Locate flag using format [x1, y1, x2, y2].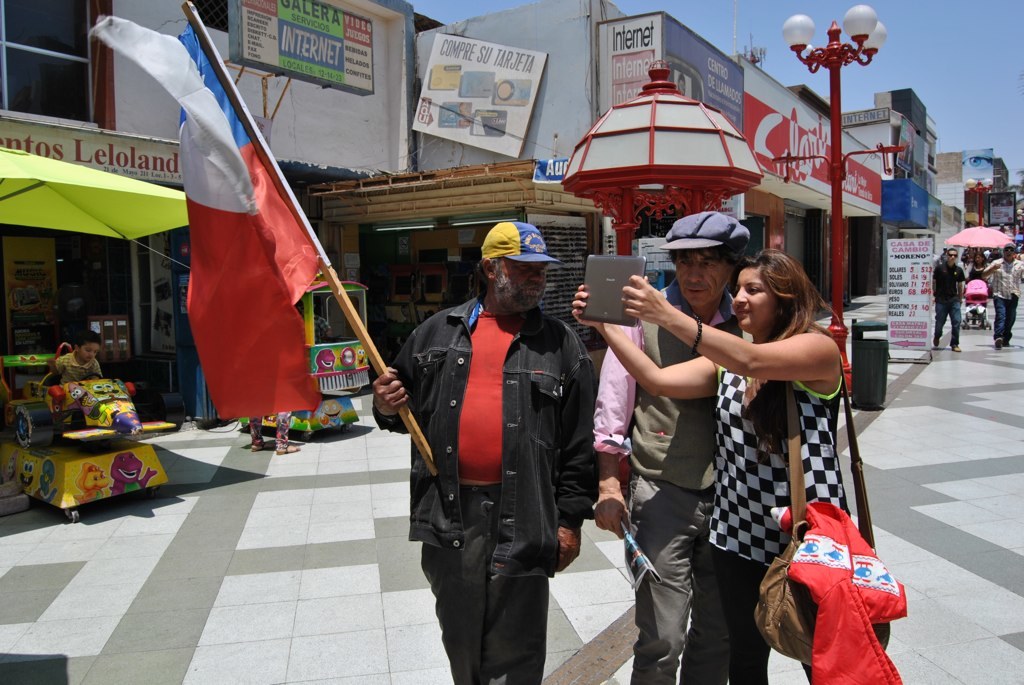
[118, 26, 414, 443].
